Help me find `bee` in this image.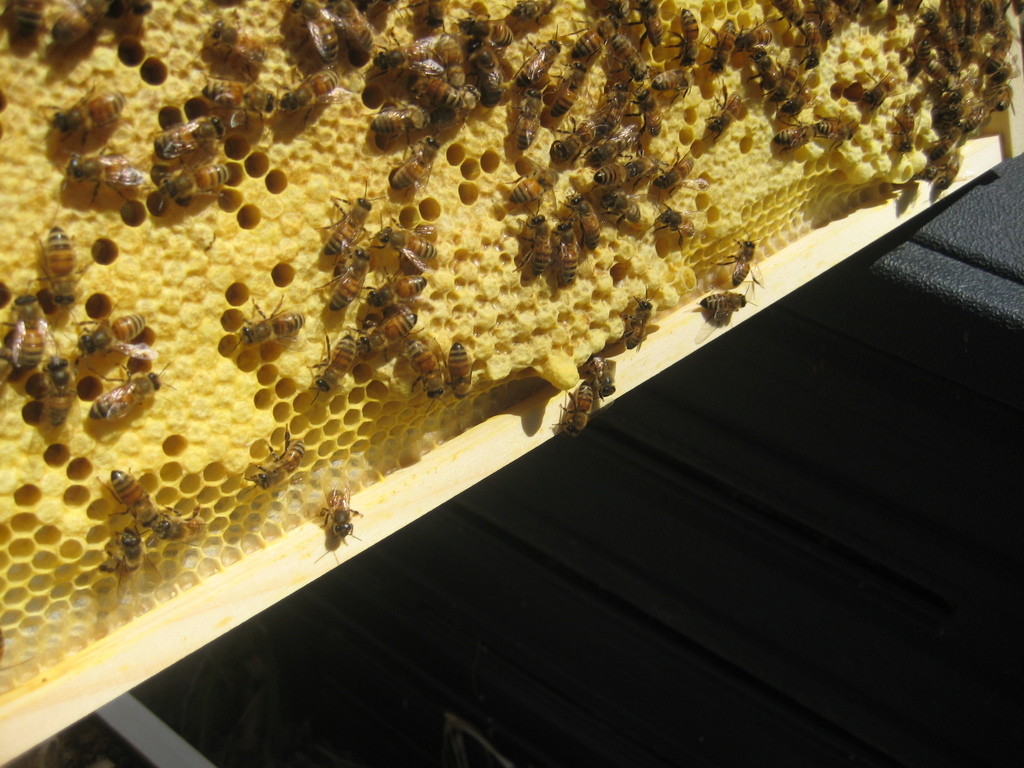
Found it: [x1=984, y1=61, x2=1010, y2=95].
